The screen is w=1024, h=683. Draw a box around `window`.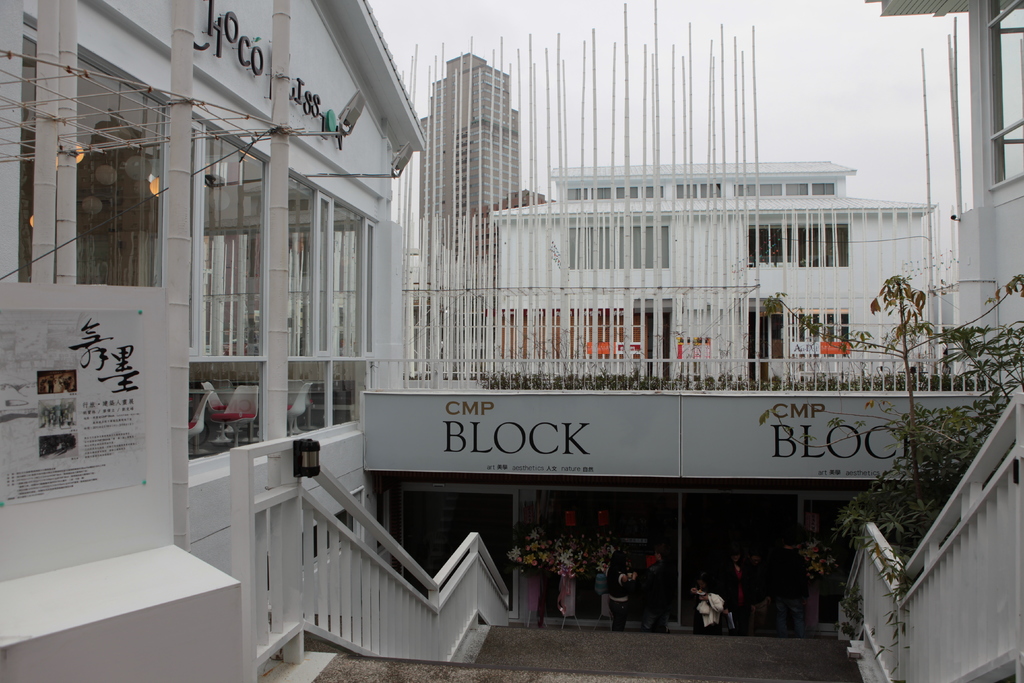
312, 194, 336, 358.
